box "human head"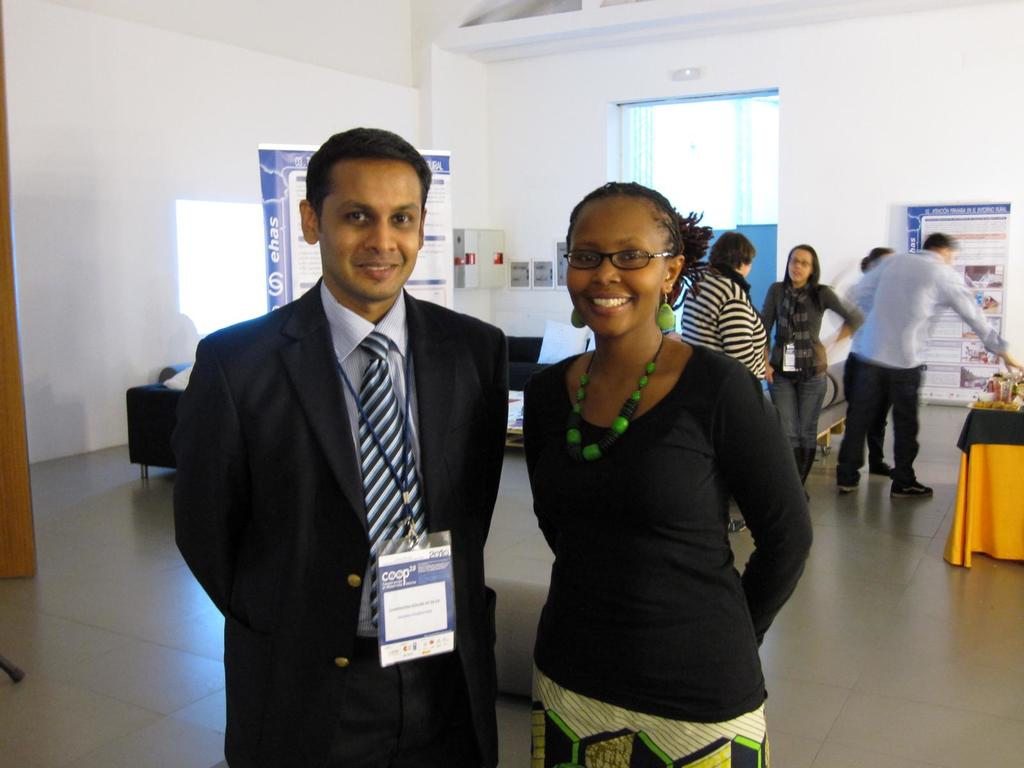
l=788, t=241, r=822, b=291
